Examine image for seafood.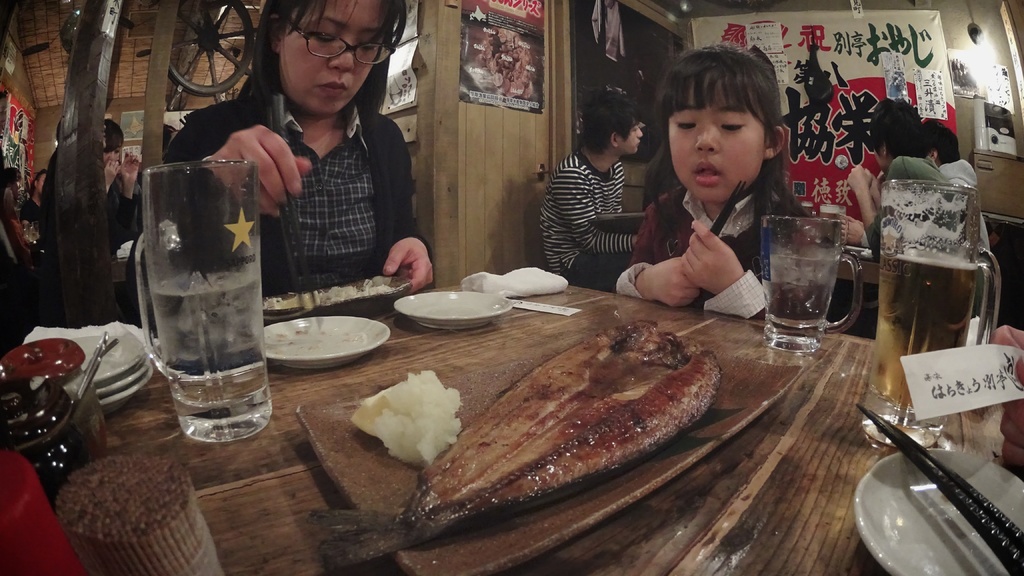
Examination result: bbox=[305, 324, 721, 575].
